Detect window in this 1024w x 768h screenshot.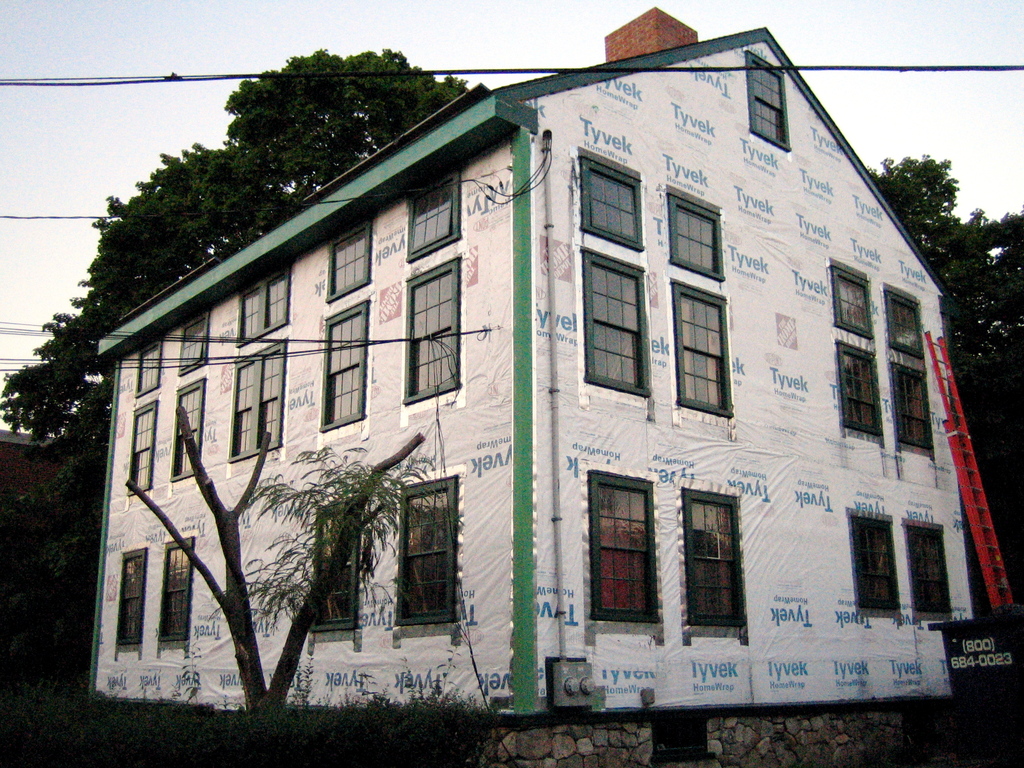
Detection: pyautogui.locateOnScreen(585, 472, 662, 623).
